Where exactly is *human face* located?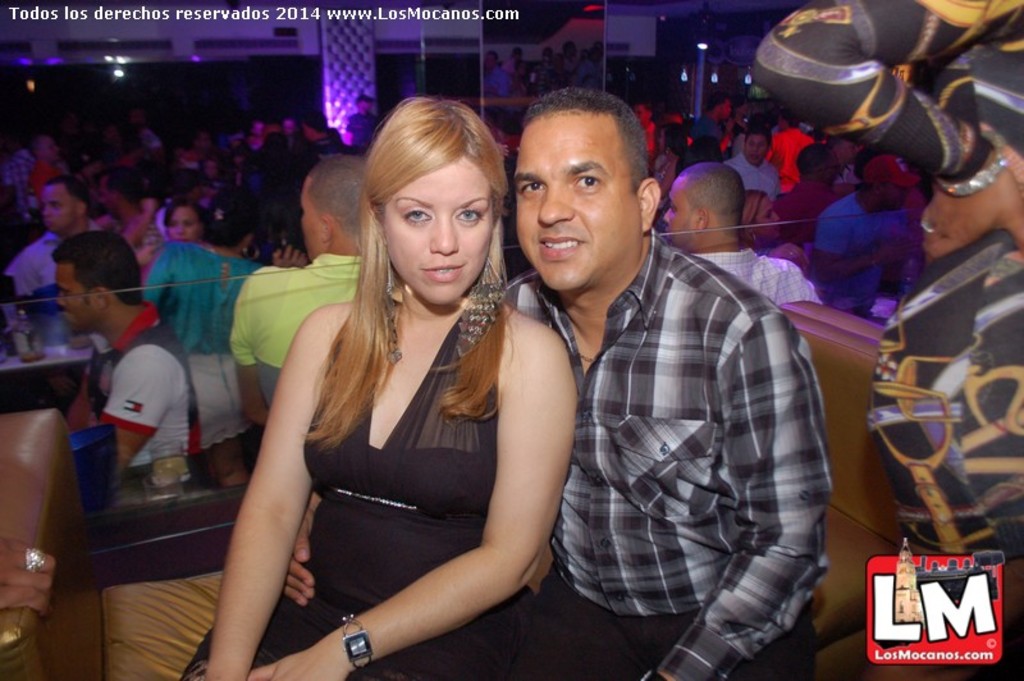
Its bounding box is x1=516, y1=109, x2=639, y2=294.
